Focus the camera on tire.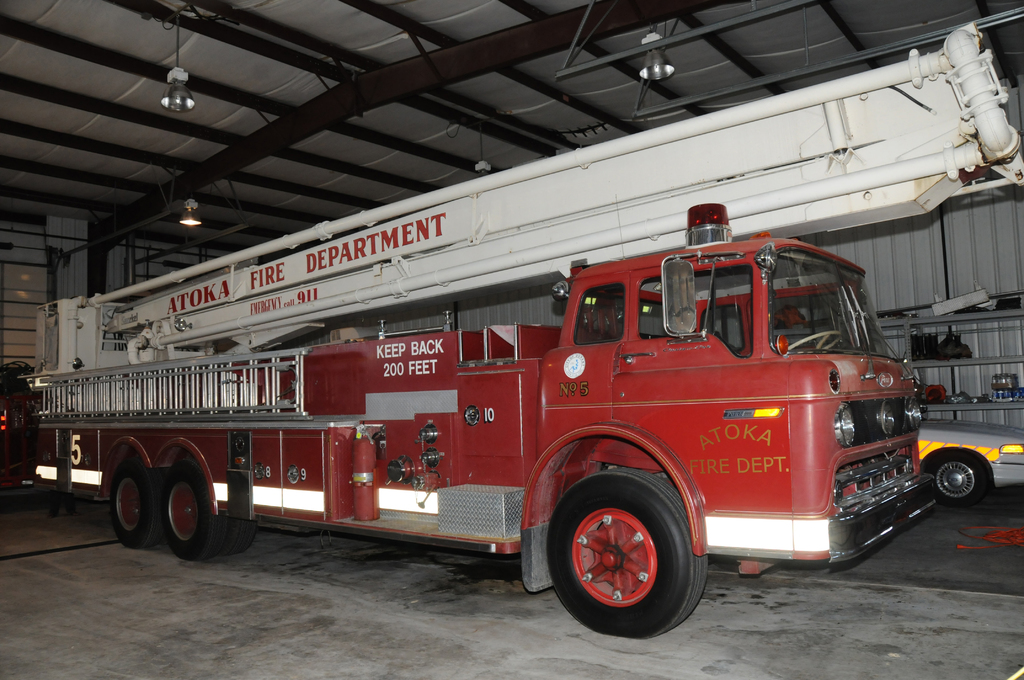
Focus region: (x1=225, y1=522, x2=259, y2=557).
